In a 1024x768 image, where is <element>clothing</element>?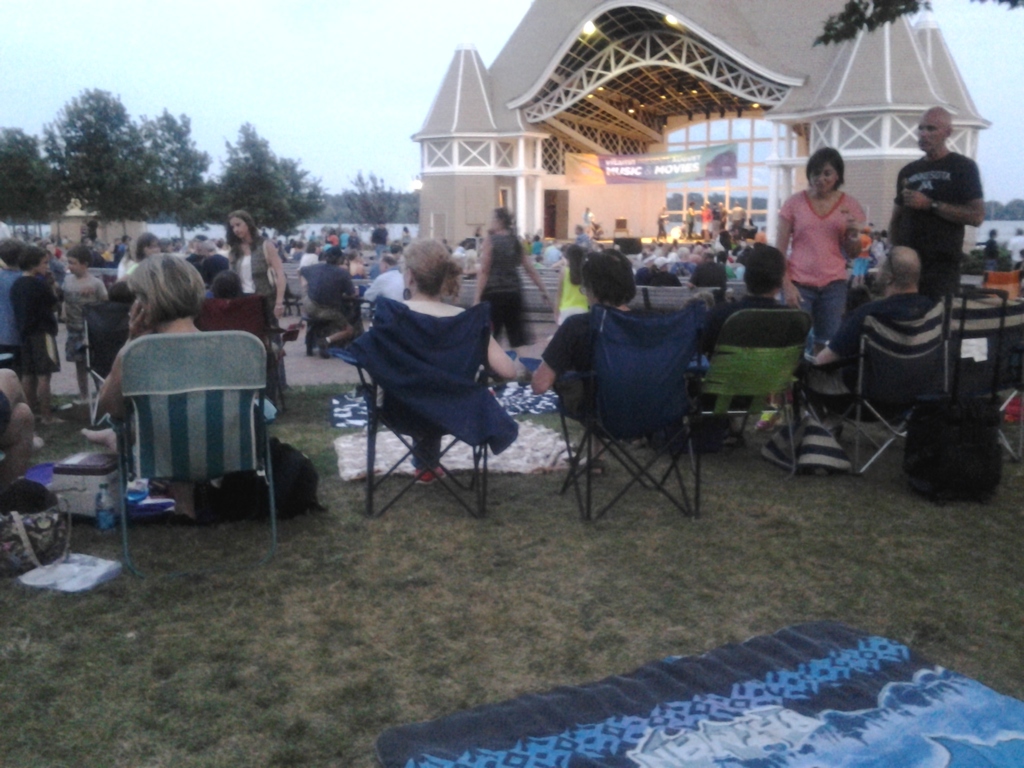
box(708, 286, 806, 379).
